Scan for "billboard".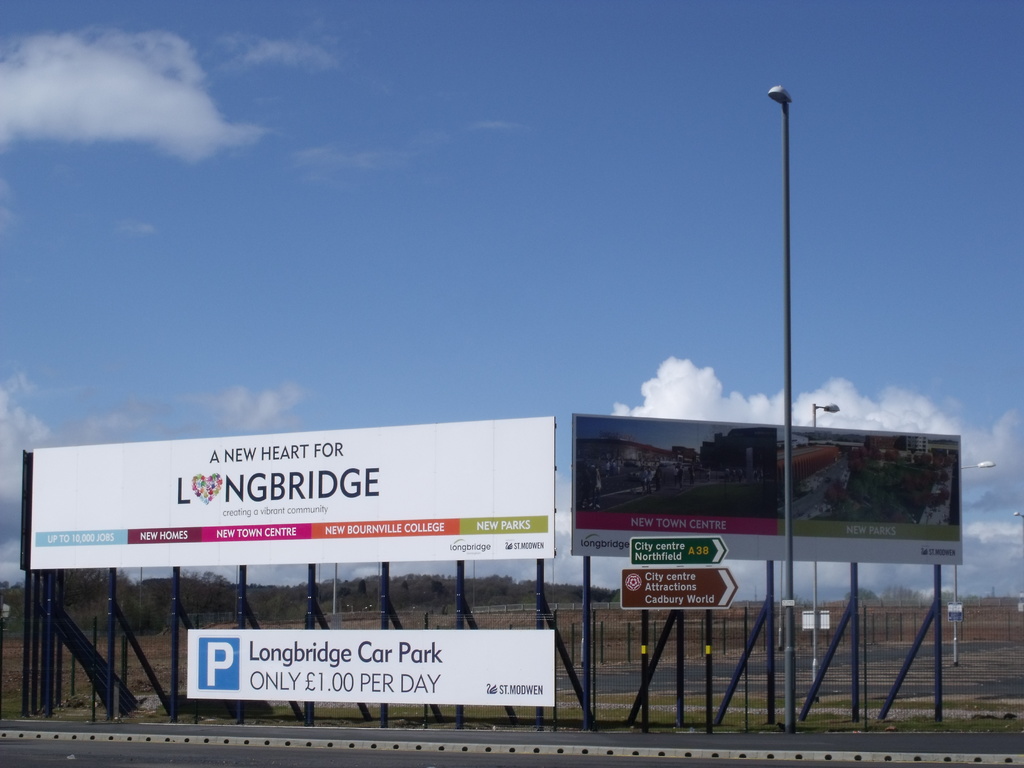
Scan result: 573, 417, 966, 564.
